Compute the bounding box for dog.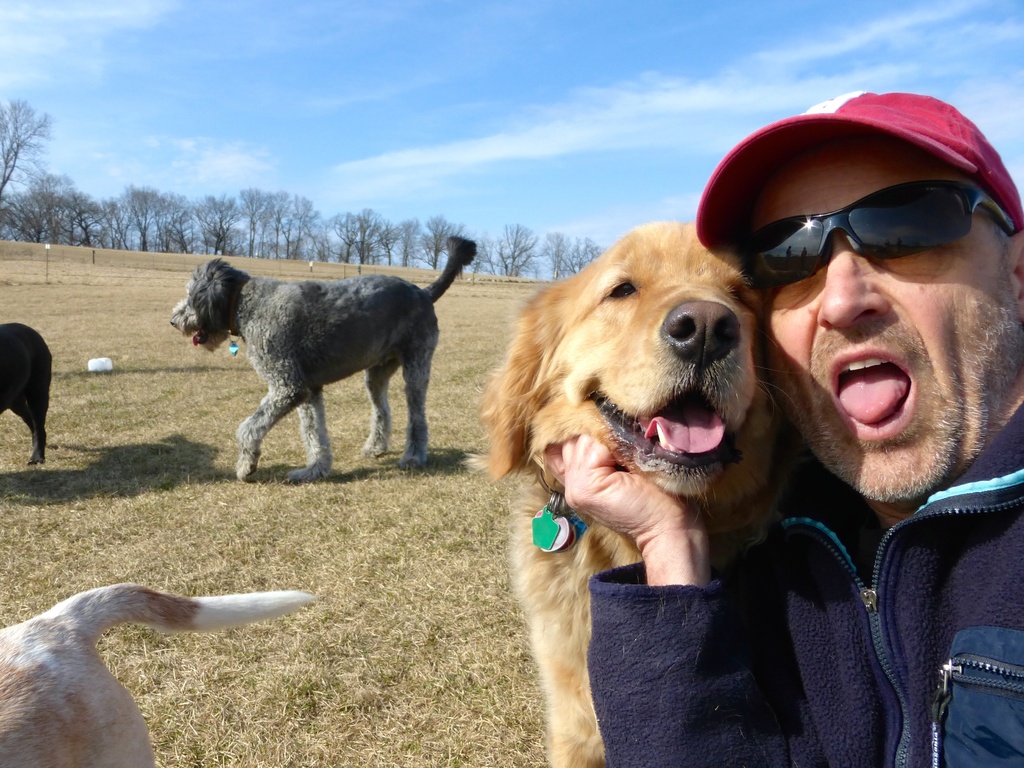
locate(170, 236, 476, 483).
